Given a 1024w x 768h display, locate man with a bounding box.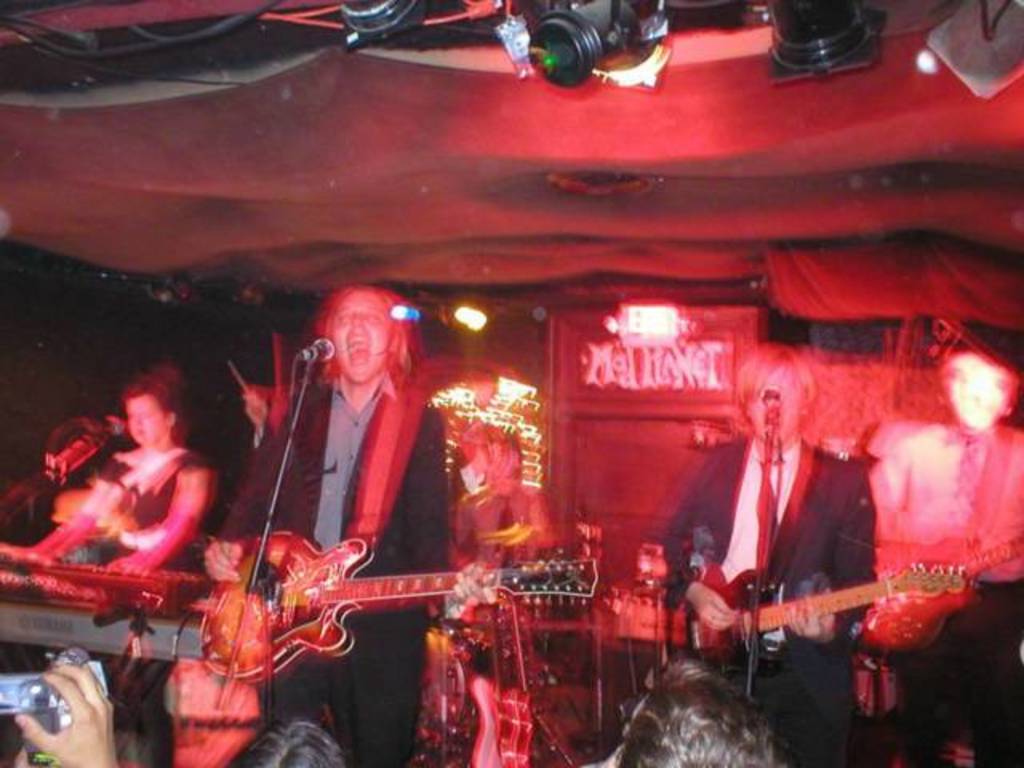
Located: x1=659, y1=347, x2=882, y2=766.
